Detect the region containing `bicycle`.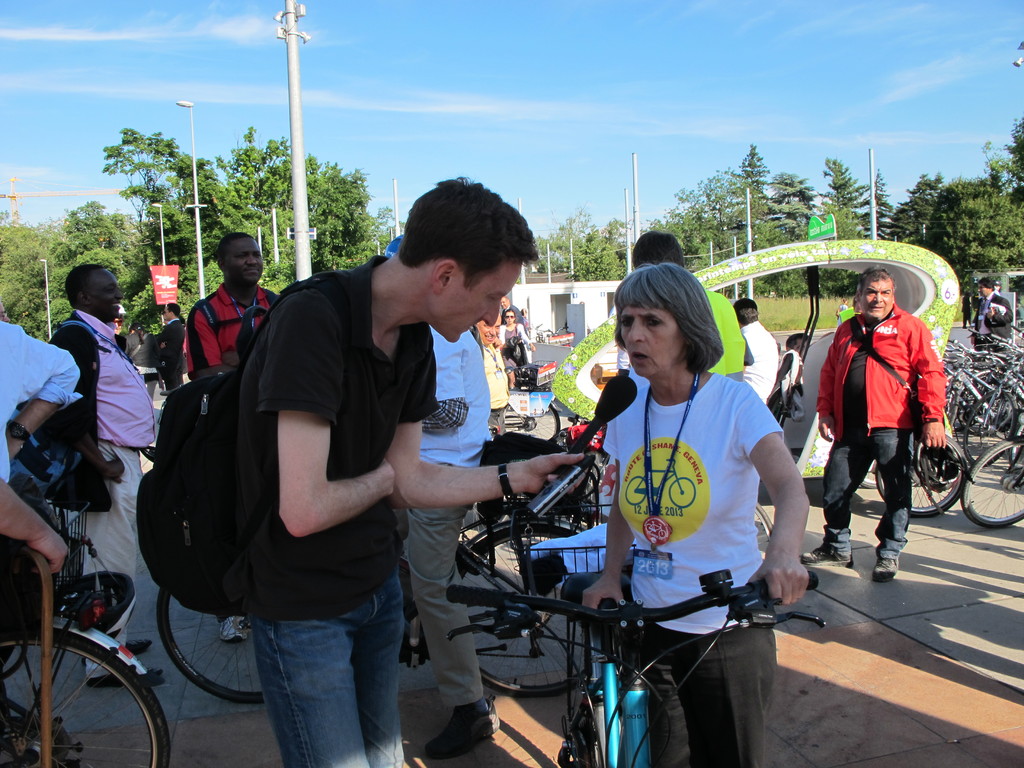
[left=155, top=461, right=618, bottom=708].
